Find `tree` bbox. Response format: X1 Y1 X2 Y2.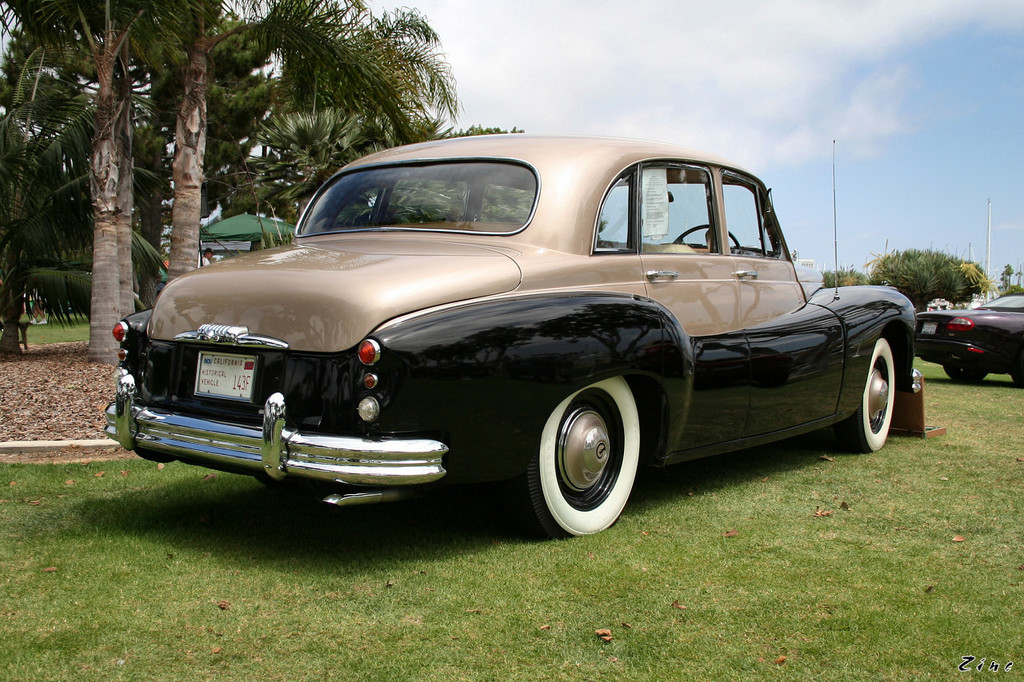
816 259 872 285.
